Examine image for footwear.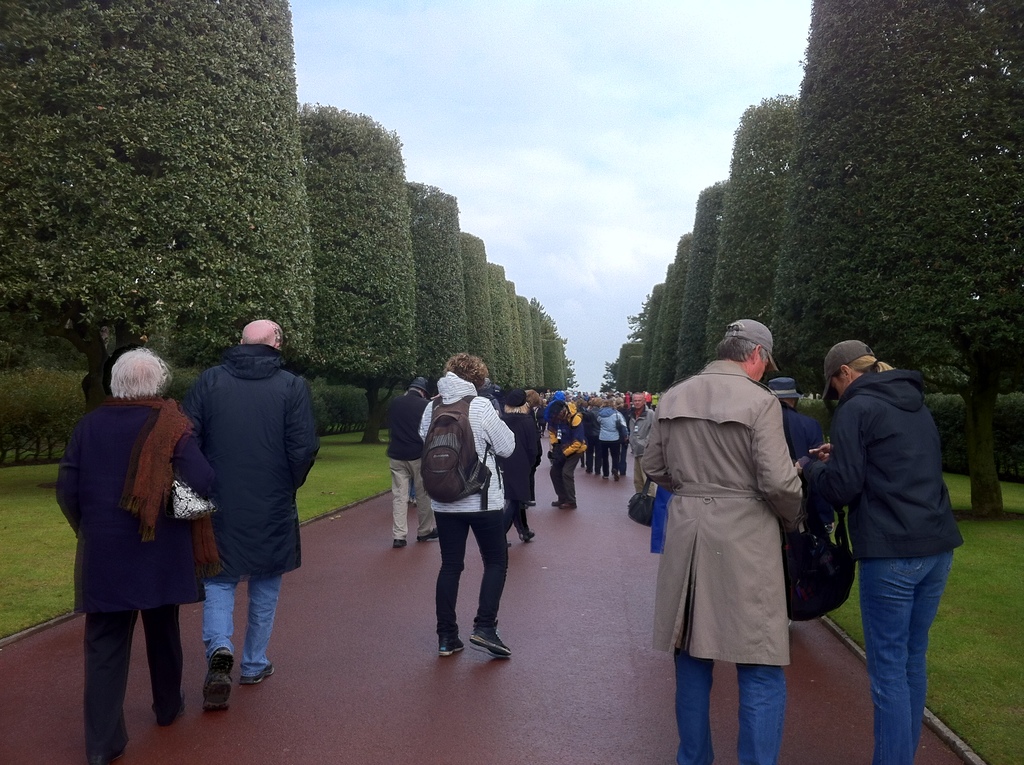
Examination result: x1=468, y1=621, x2=511, y2=661.
